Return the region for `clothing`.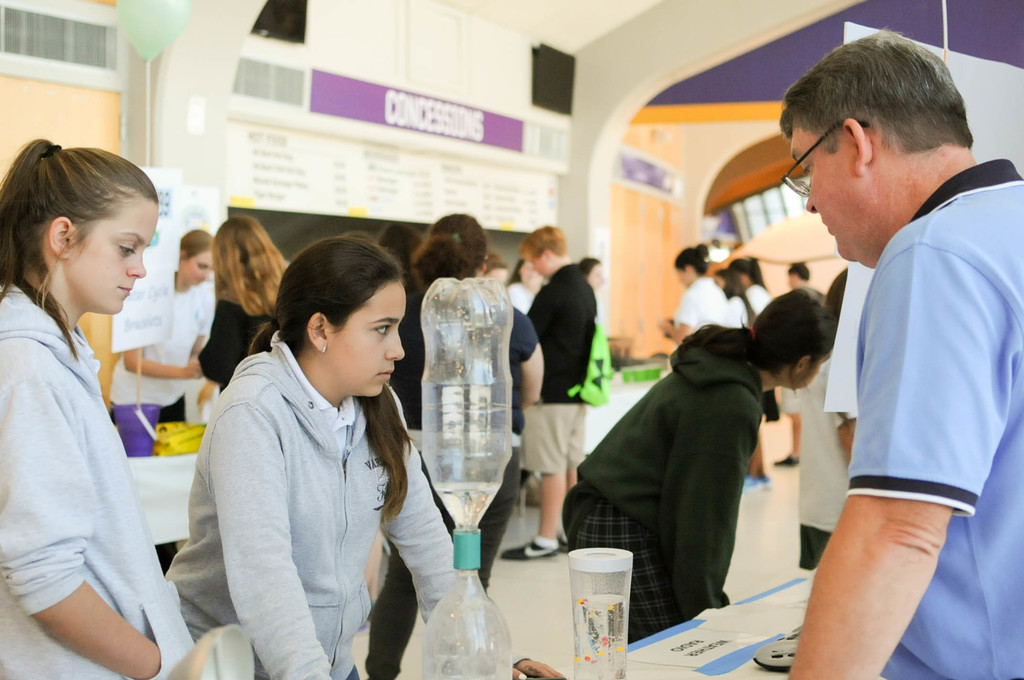
526:263:600:471.
